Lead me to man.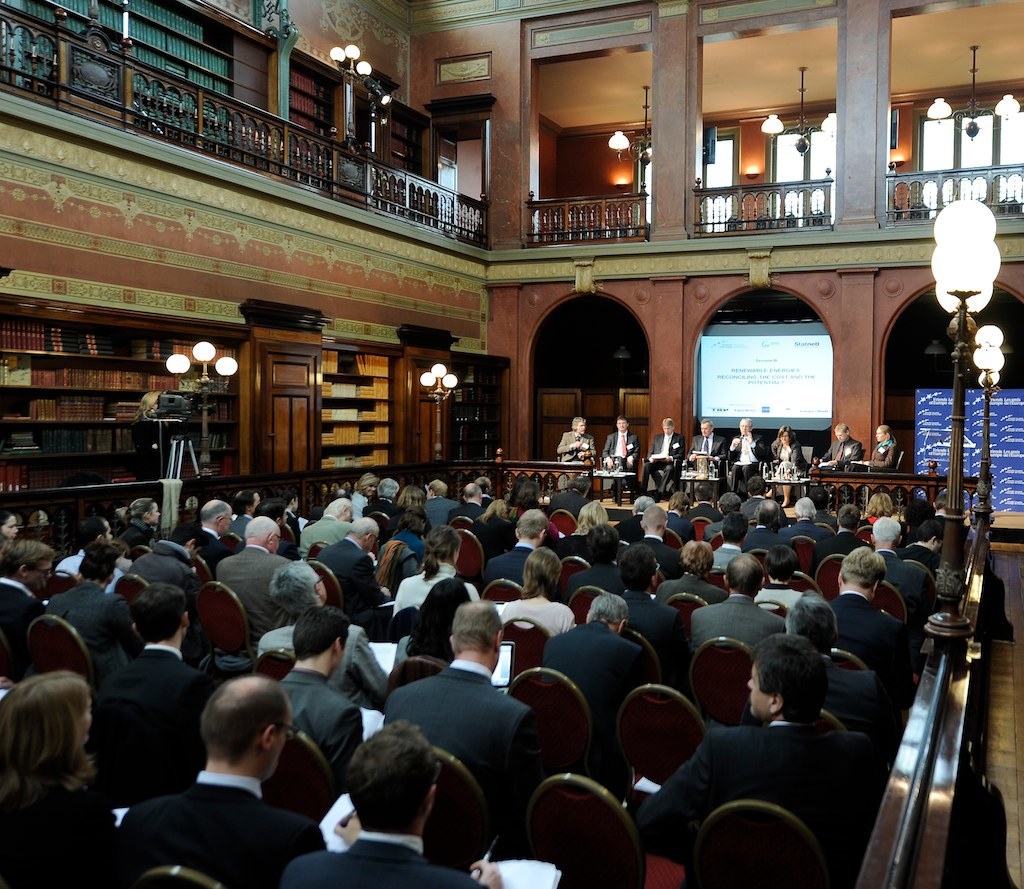
Lead to bbox=(227, 487, 257, 532).
